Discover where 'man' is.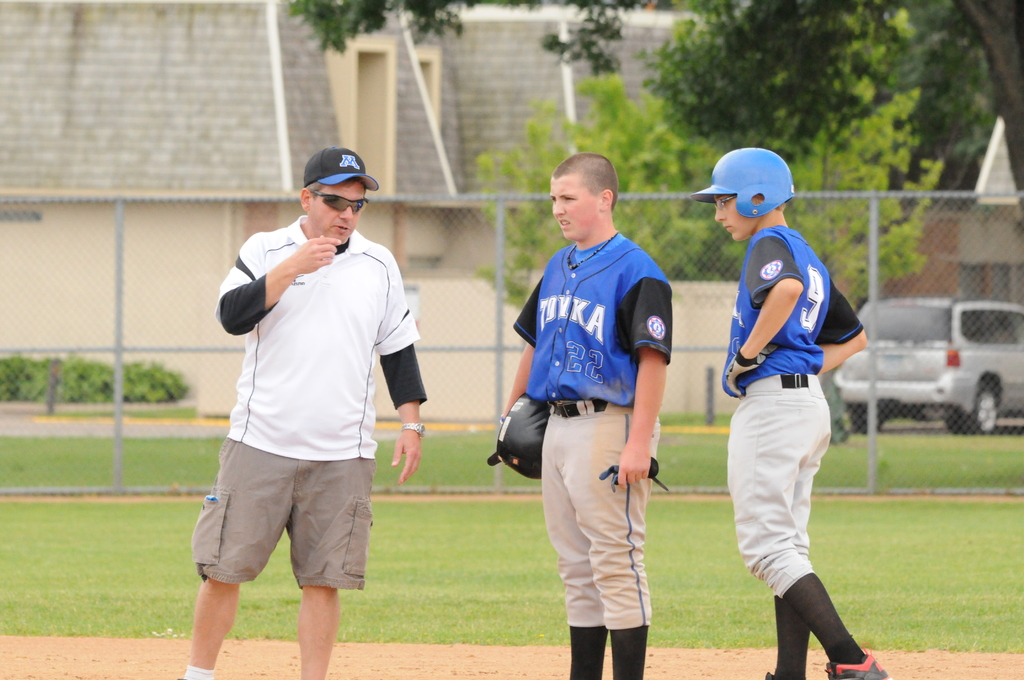
Discovered at box(694, 142, 899, 679).
